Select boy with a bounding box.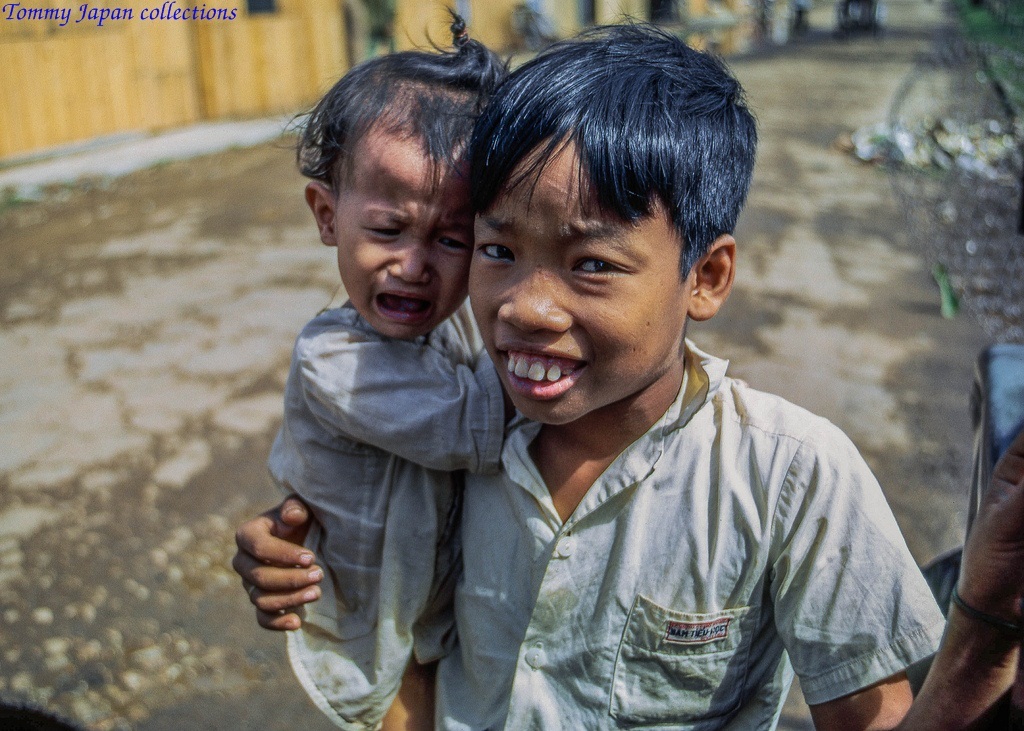
bbox=[228, 23, 967, 730].
